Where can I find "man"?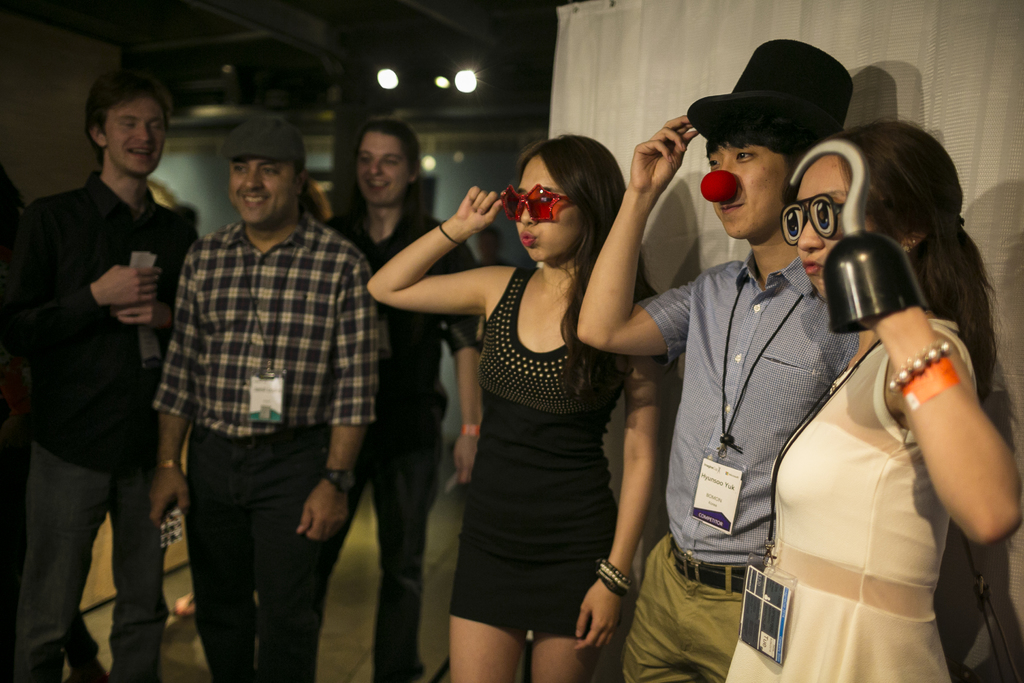
You can find it at left=145, top=113, right=382, bottom=682.
